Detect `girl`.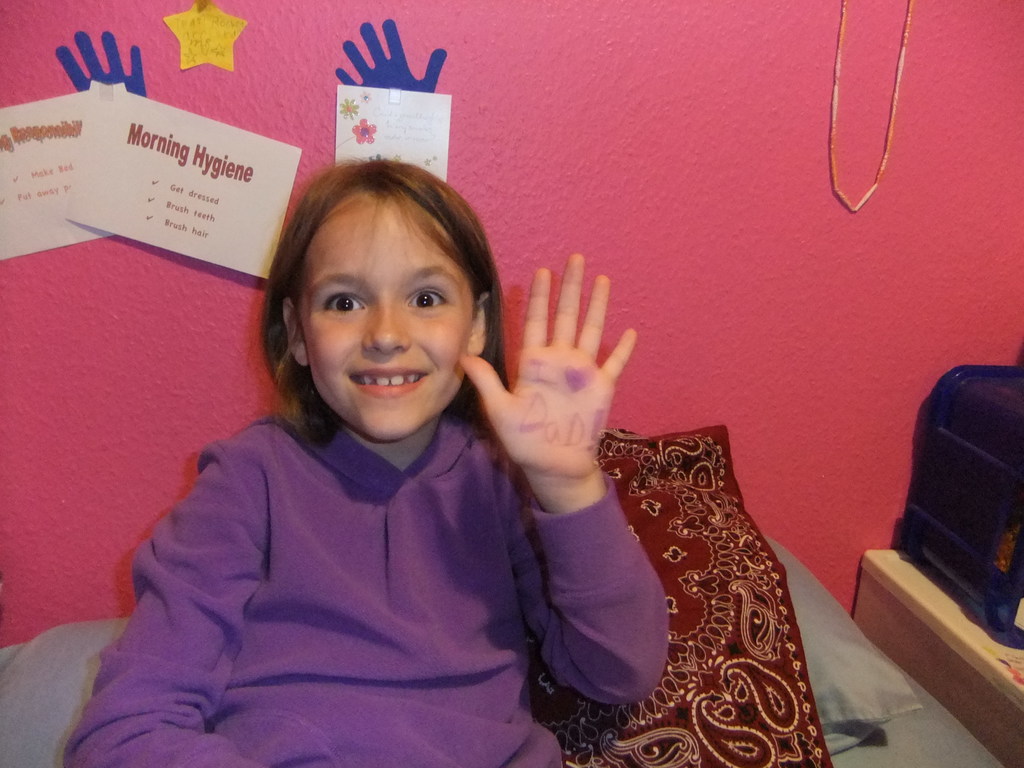
Detected at region(62, 161, 669, 767).
